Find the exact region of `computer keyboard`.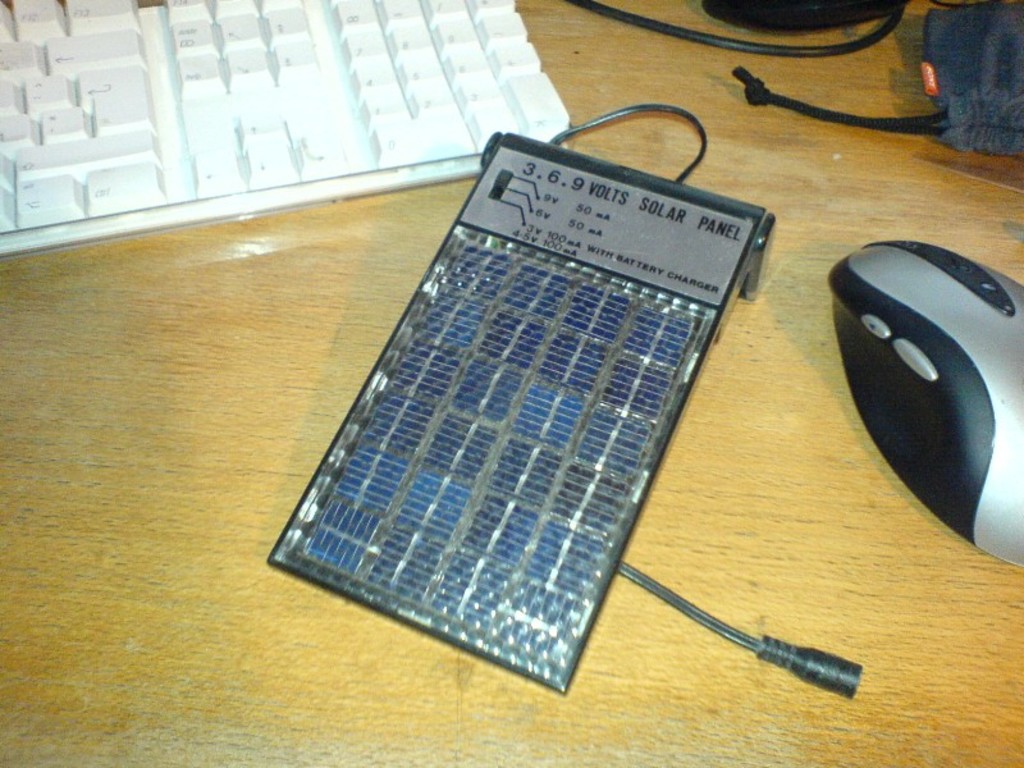
Exact region: 0:0:568:257.
